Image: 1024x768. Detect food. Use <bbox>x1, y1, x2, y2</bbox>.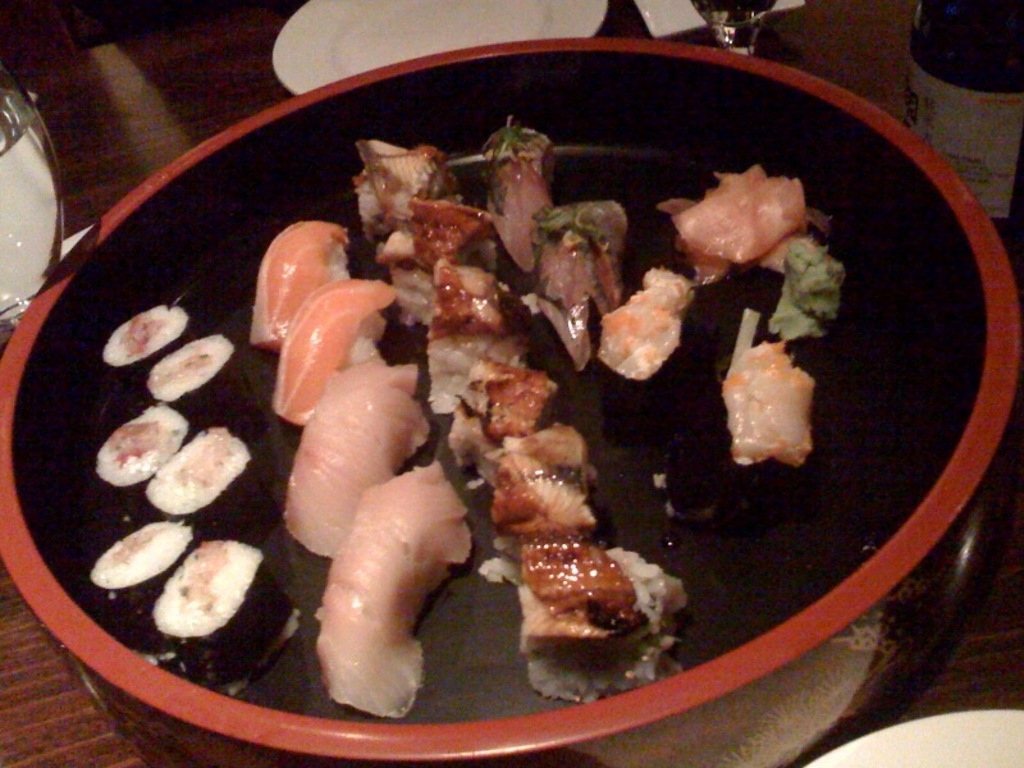
<bbox>147, 425, 255, 517</bbox>.
